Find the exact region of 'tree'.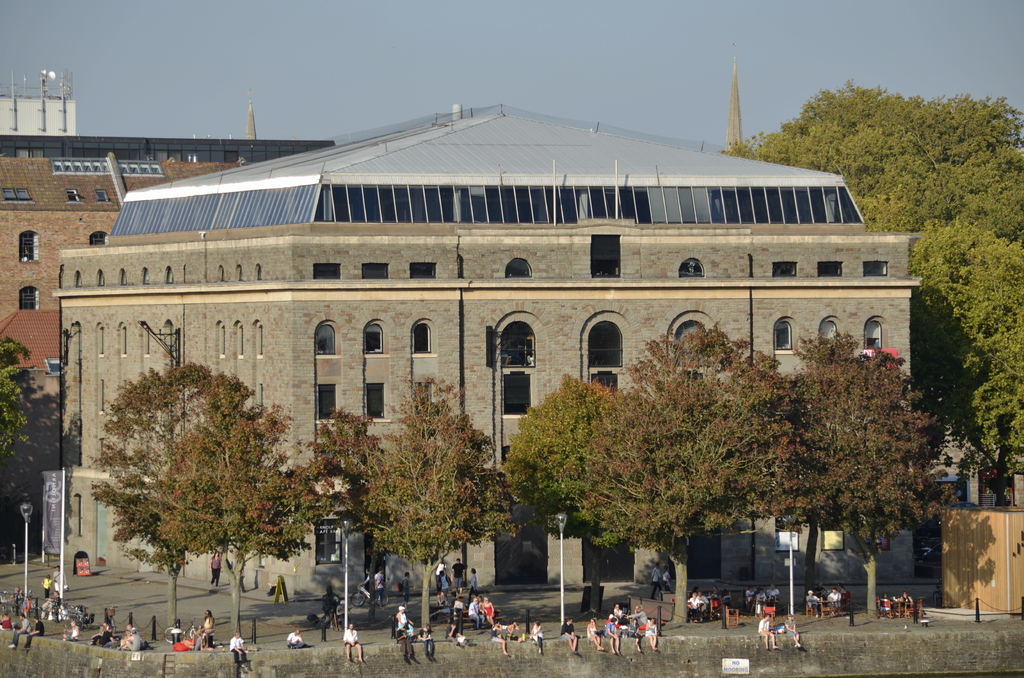
Exact region: 364/374/517/631.
